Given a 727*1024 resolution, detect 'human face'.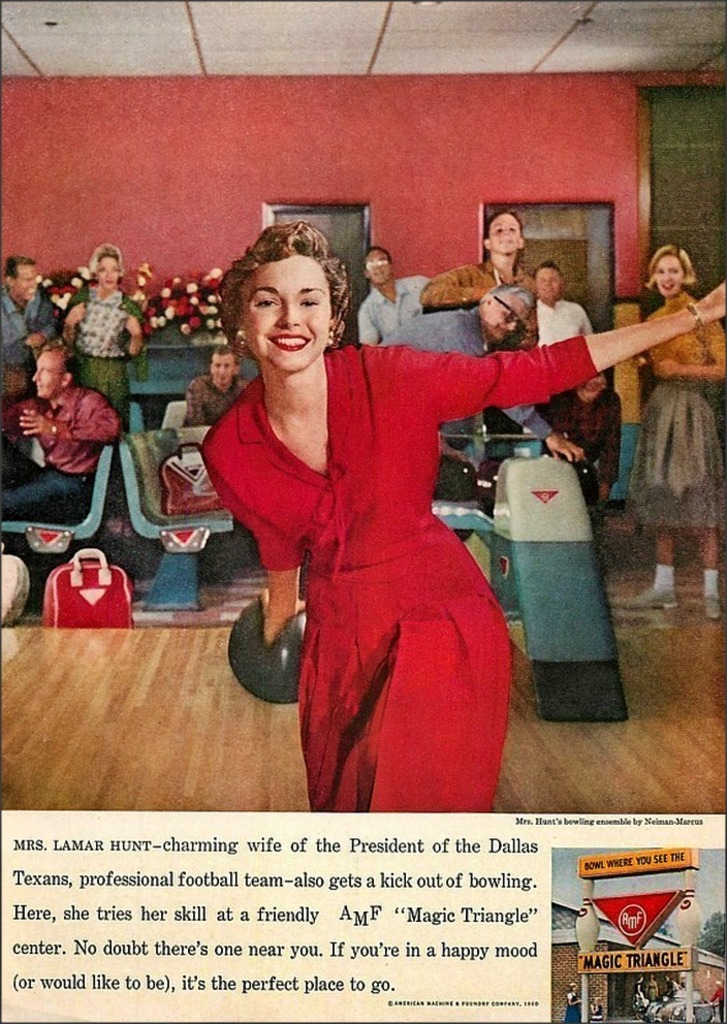
<bbox>100, 256, 118, 289</bbox>.
